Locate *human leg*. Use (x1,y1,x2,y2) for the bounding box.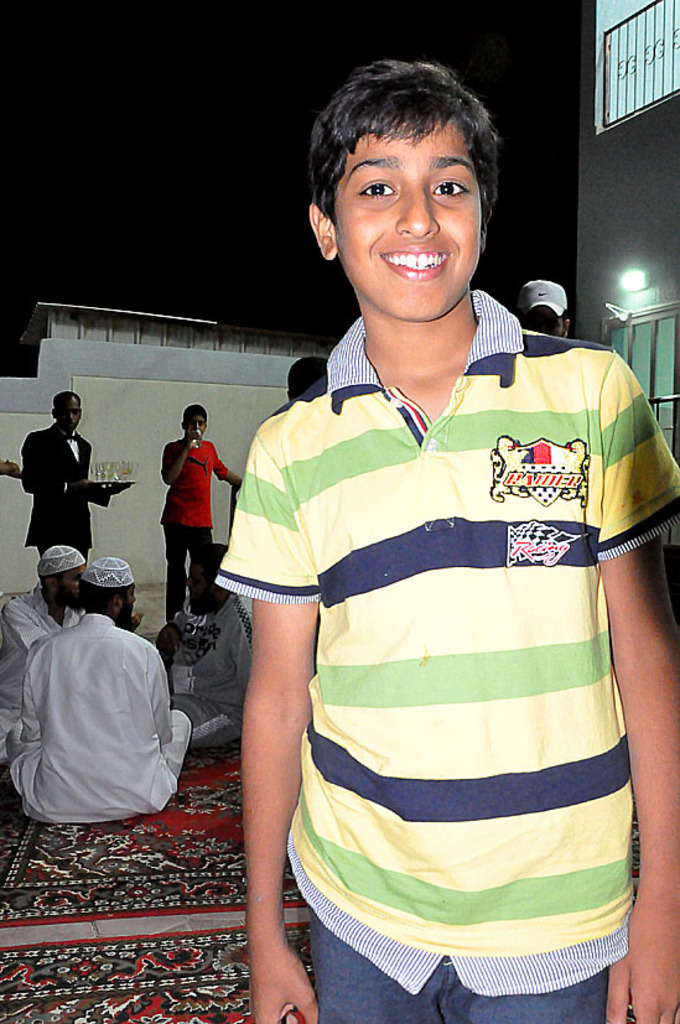
(166,520,190,630).
